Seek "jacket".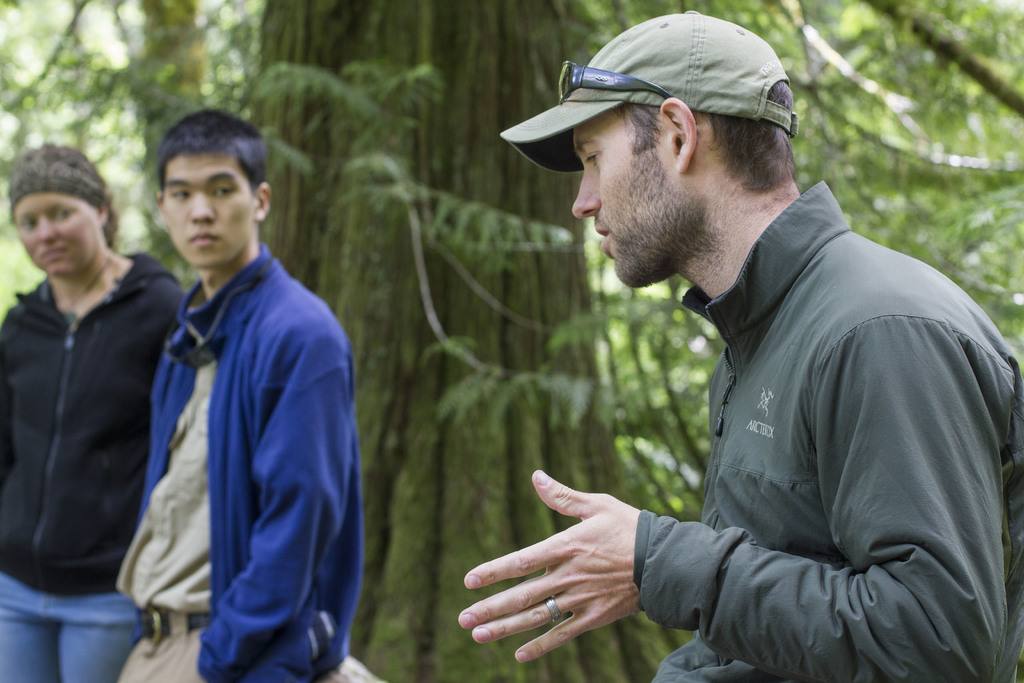
<bbox>541, 163, 1023, 664</bbox>.
